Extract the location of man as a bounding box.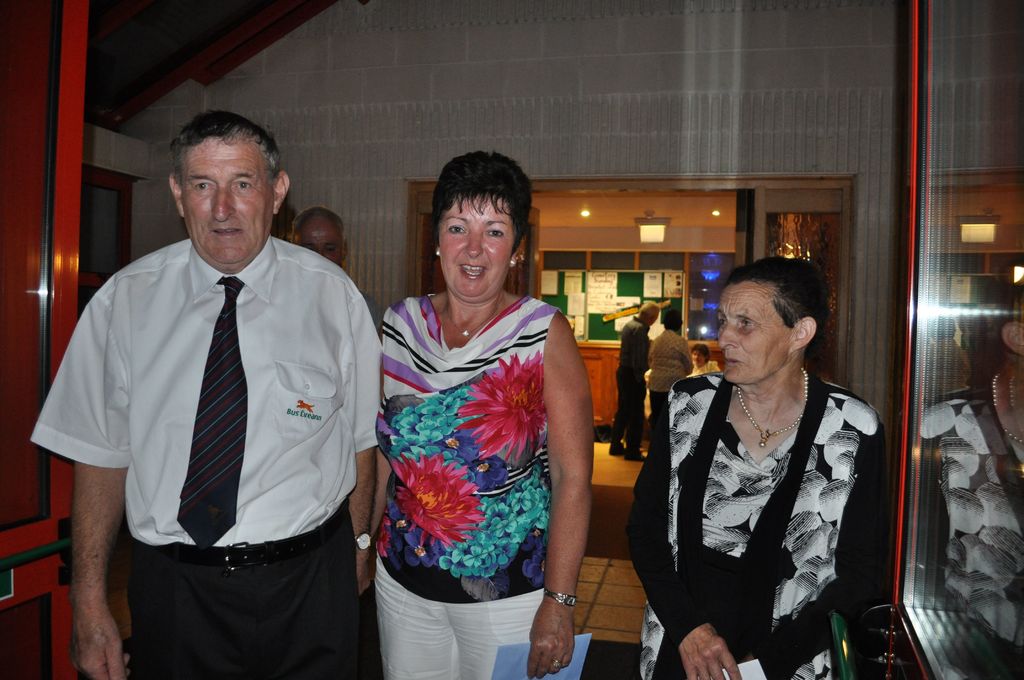
detection(649, 309, 698, 435).
